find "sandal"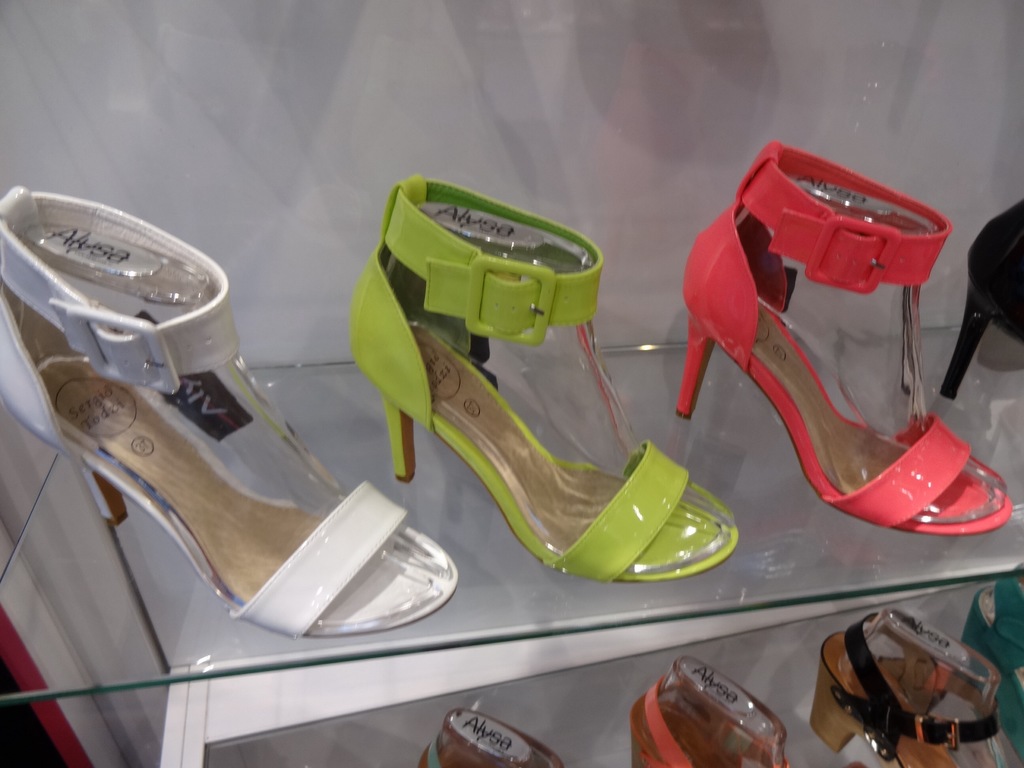
x1=961, y1=573, x2=1023, y2=765
